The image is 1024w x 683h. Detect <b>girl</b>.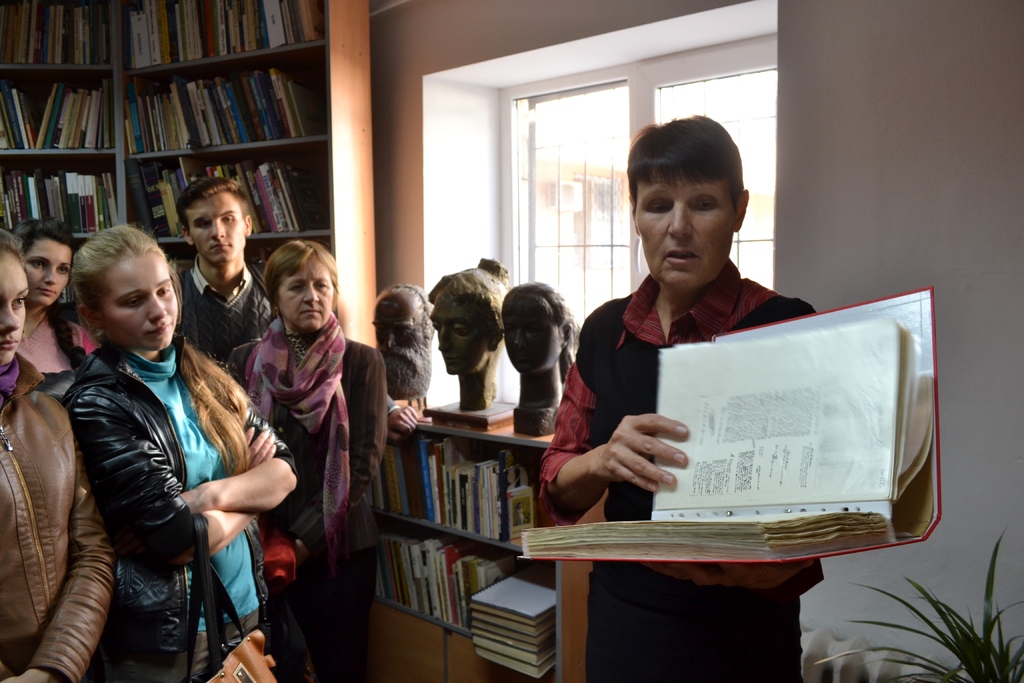
Detection: l=62, t=220, r=301, b=682.
